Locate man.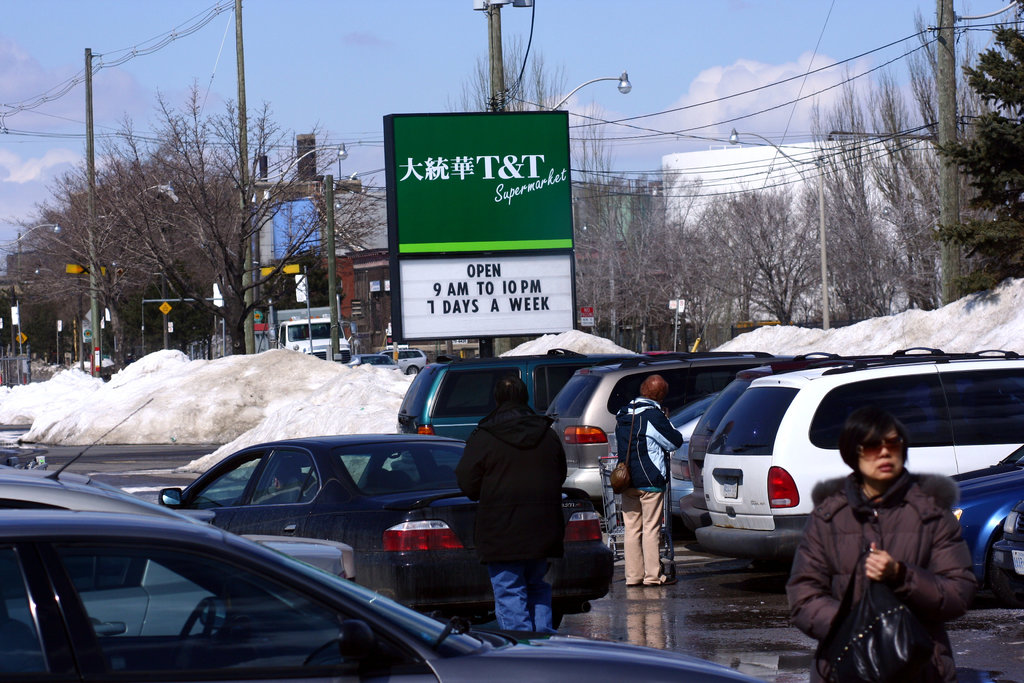
Bounding box: (x1=621, y1=378, x2=682, y2=588).
